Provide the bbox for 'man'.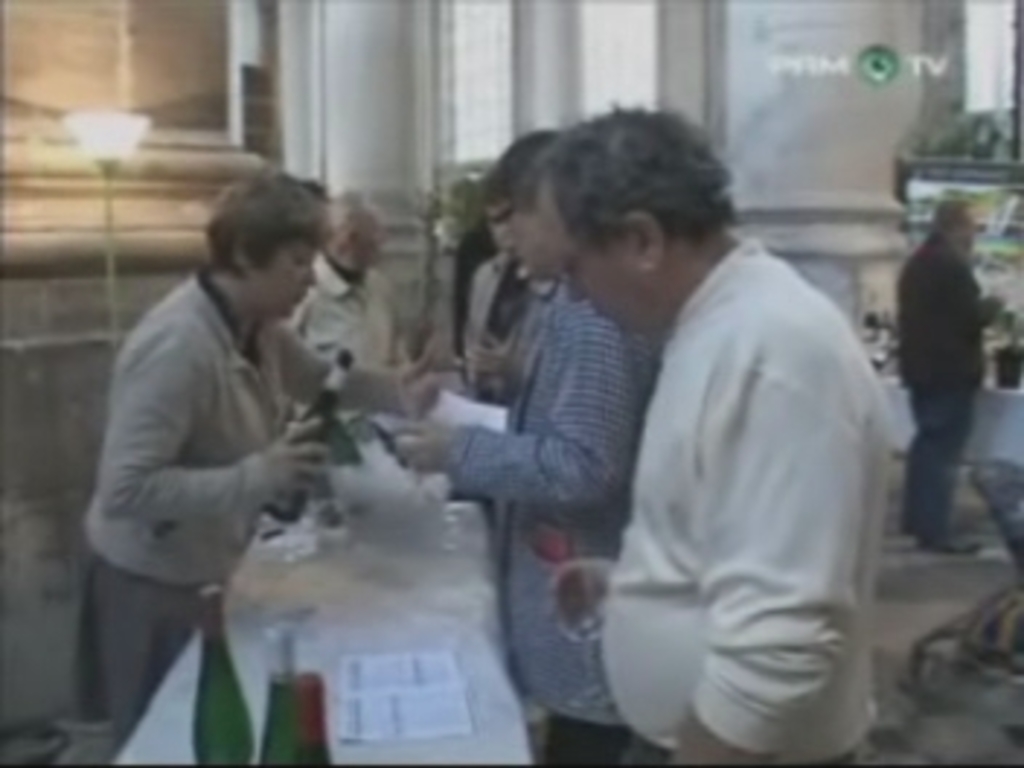
rect(285, 189, 396, 372).
